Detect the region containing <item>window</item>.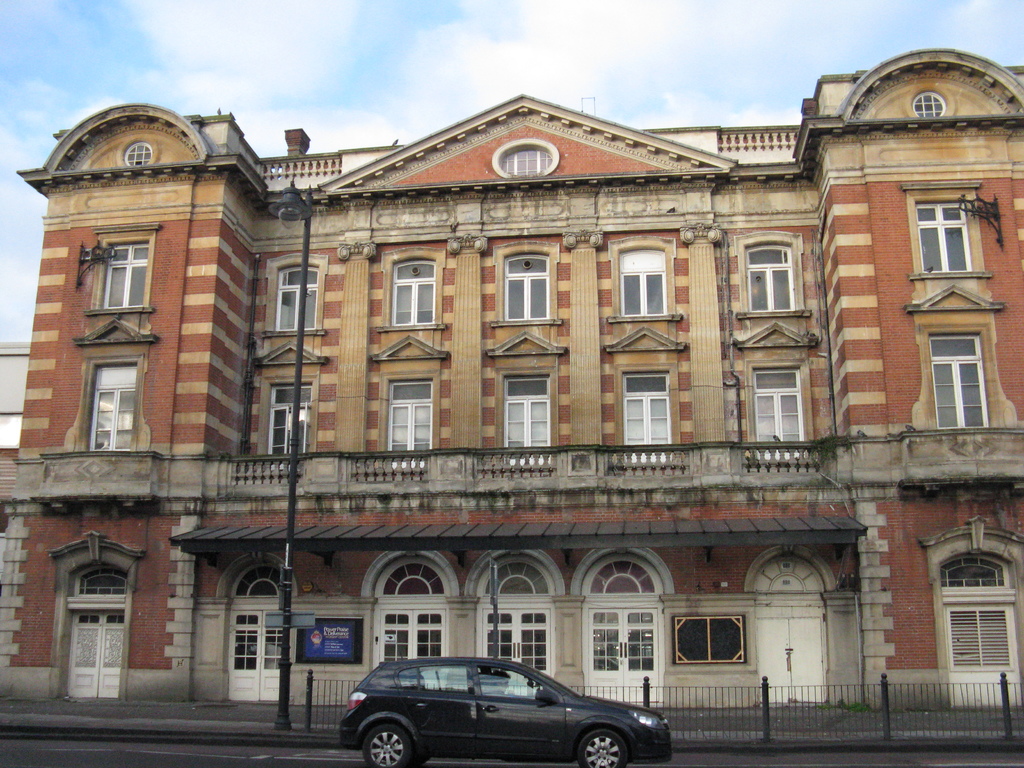
bbox(732, 321, 820, 460).
